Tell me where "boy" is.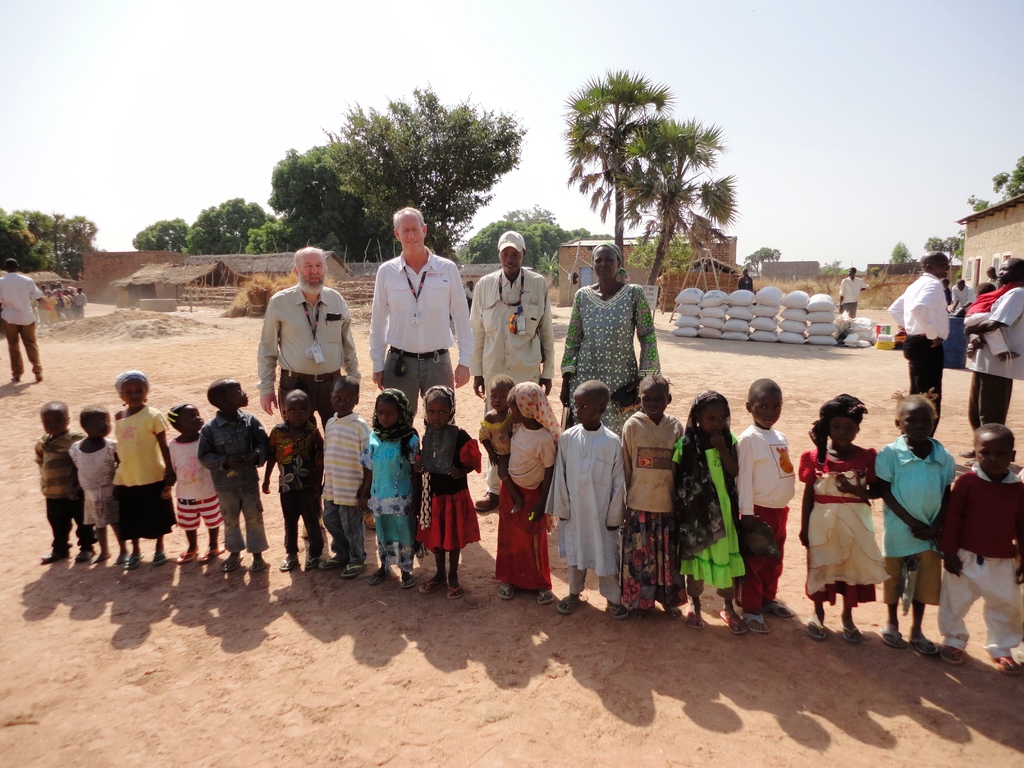
"boy" is at BBox(731, 374, 798, 636).
